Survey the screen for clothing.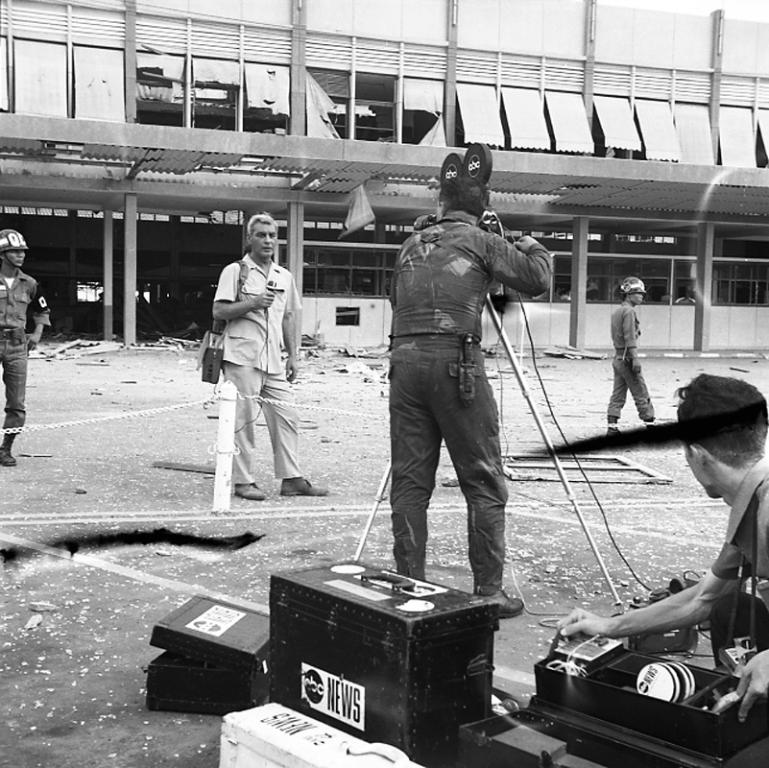
Survey found: [x1=388, y1=210, x2=552, y2=604].
